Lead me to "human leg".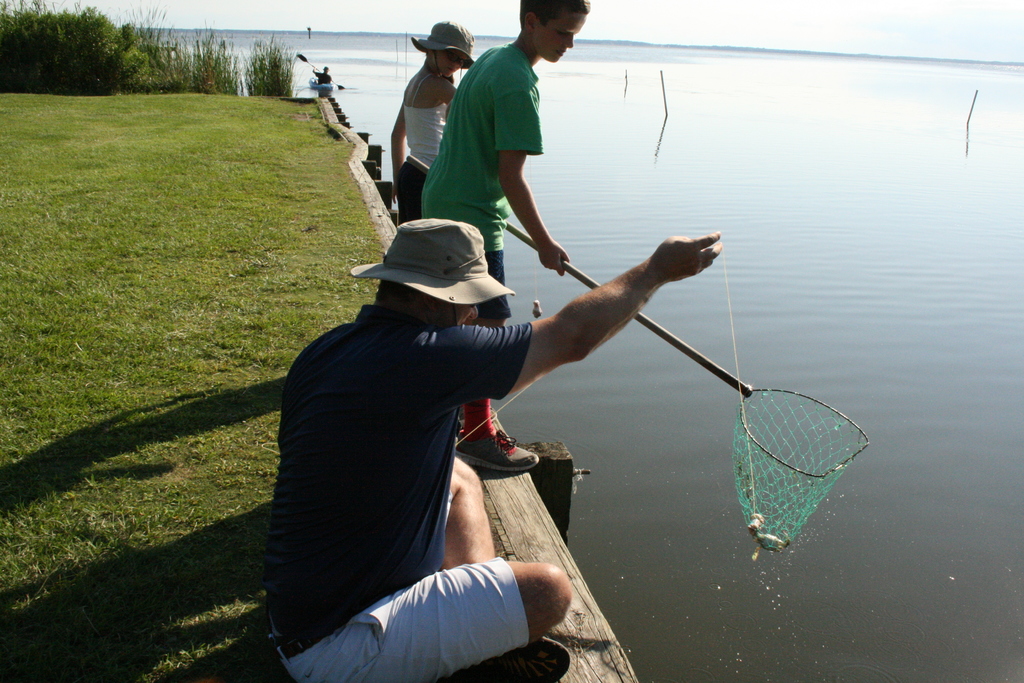
Lead to [458,247,541,471].
